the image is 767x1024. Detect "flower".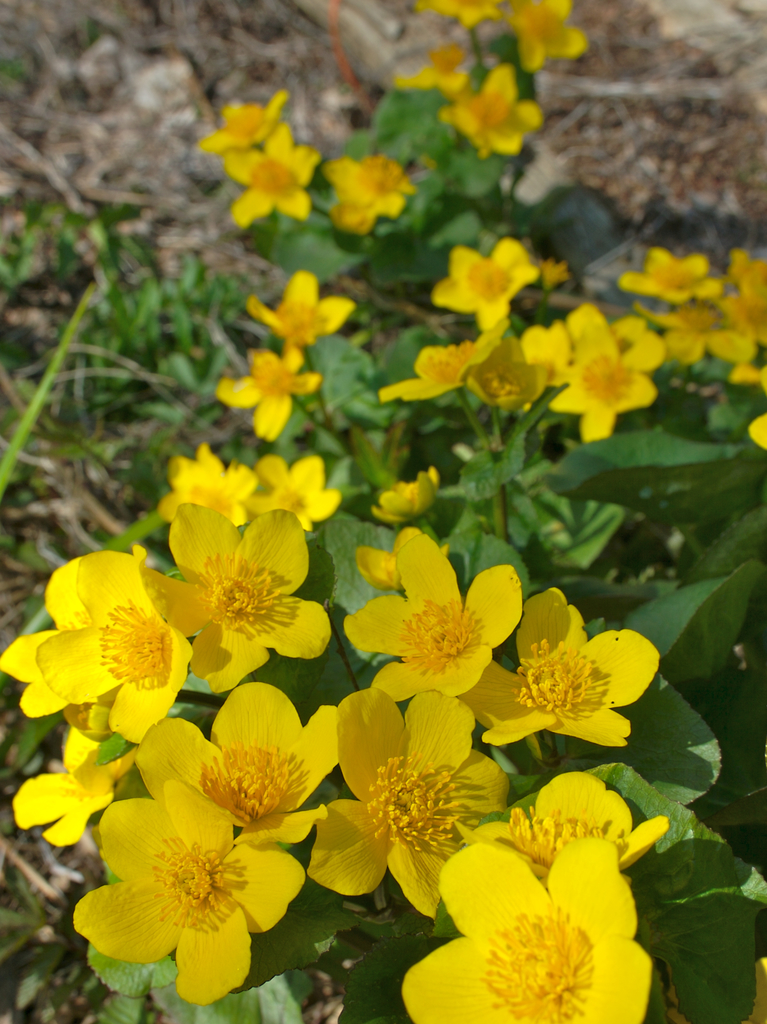
Detection: 244 271 356 351.
